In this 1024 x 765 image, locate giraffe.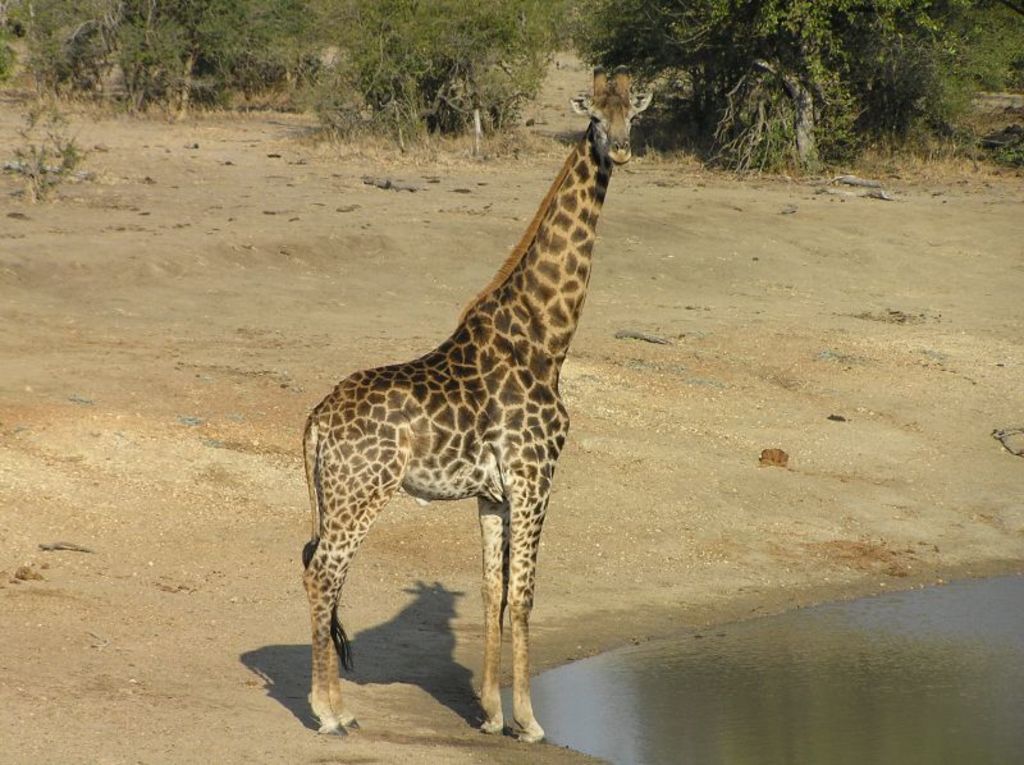
Bounding box: <region>291, 54, 650, 748</region>.
